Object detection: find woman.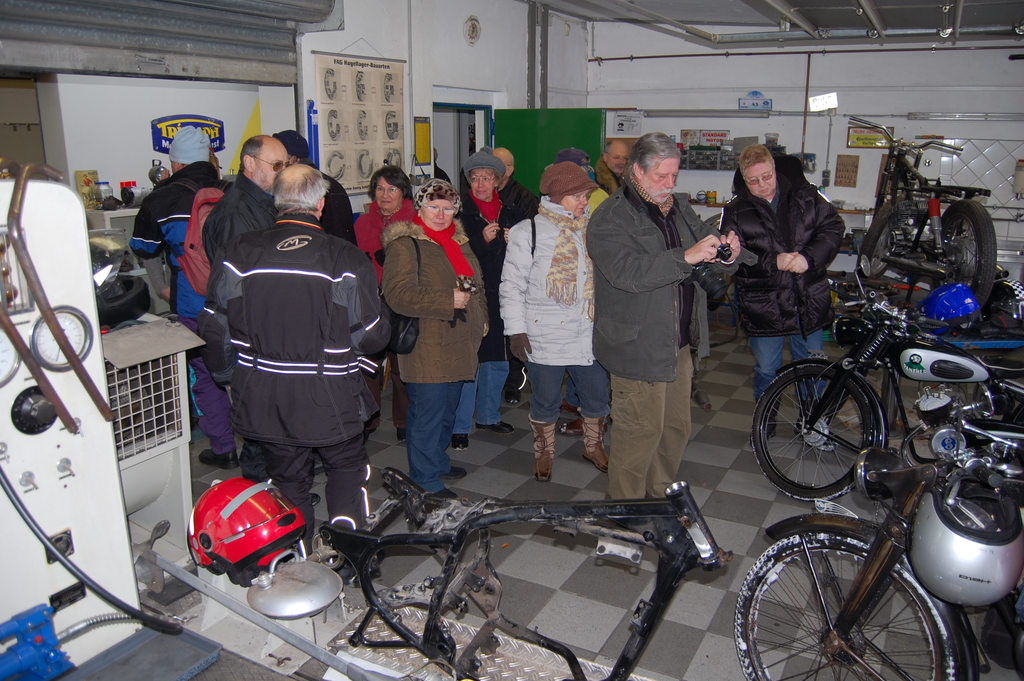
locate(355, 168, 420, 282).
